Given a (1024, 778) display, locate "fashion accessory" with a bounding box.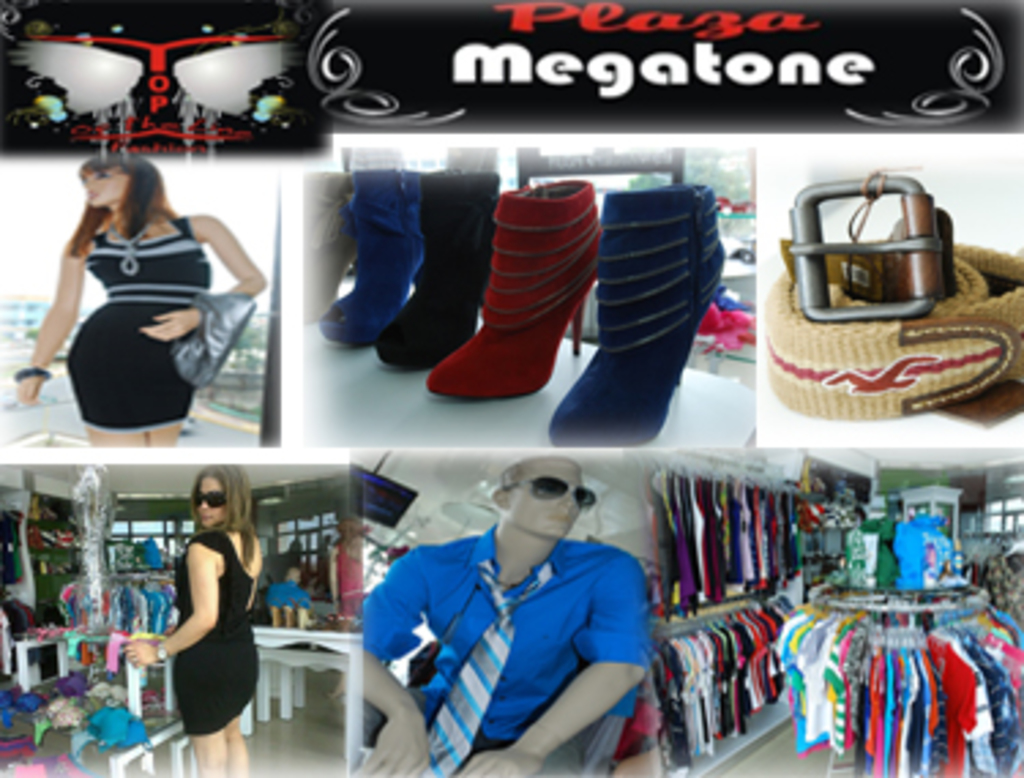
Located: (left=188, top=486, right=227, bottom=508).
